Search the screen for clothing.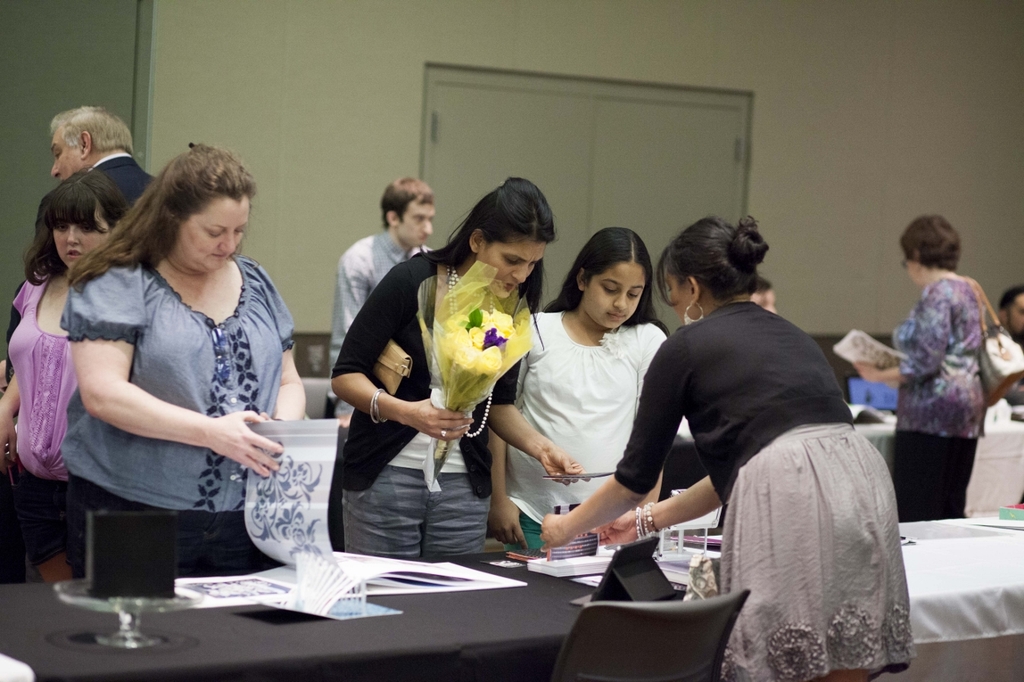
Found at x1=330, y1=229, x2=431, y2=420.
